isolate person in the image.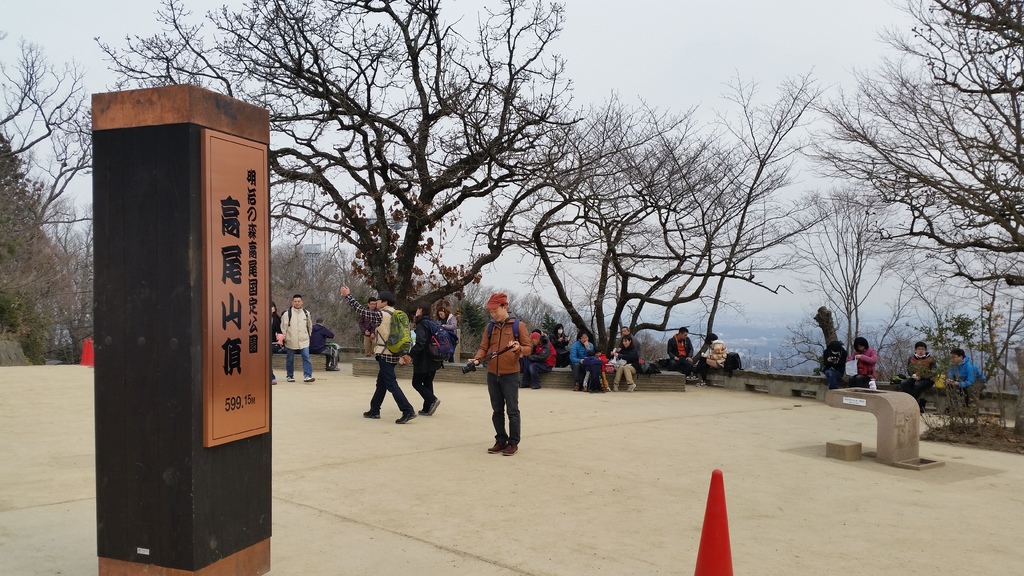
Isolated region: (left=698, top=333, right=723, bottom=384).
